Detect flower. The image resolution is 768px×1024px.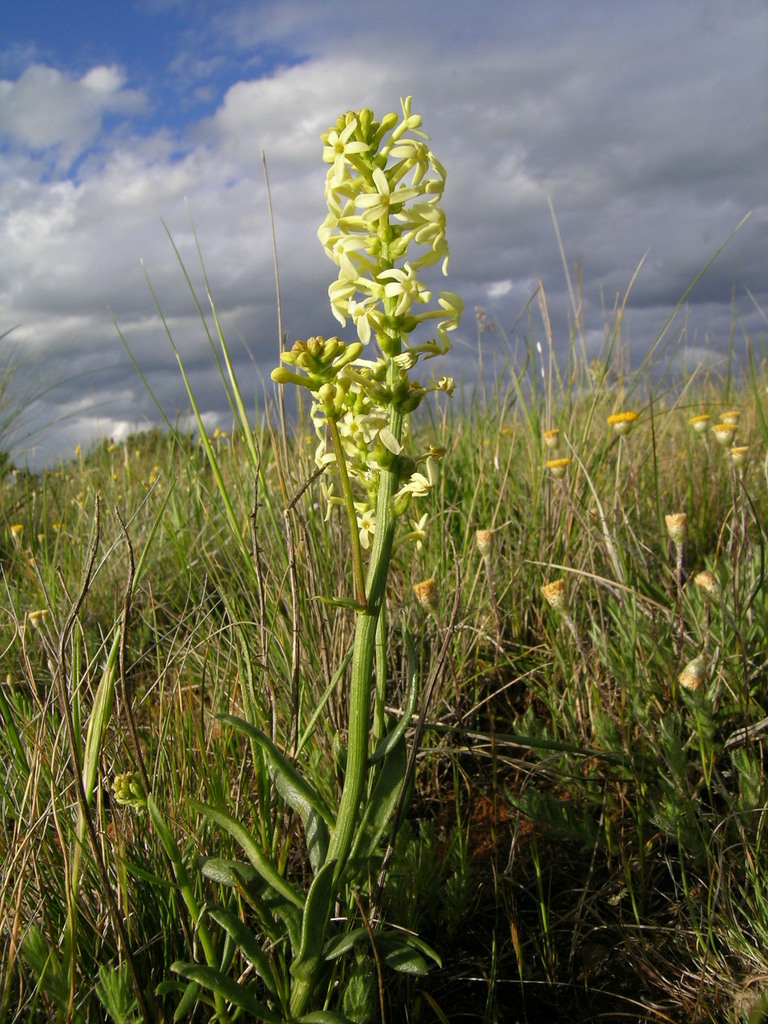
(725,446,748,462).
